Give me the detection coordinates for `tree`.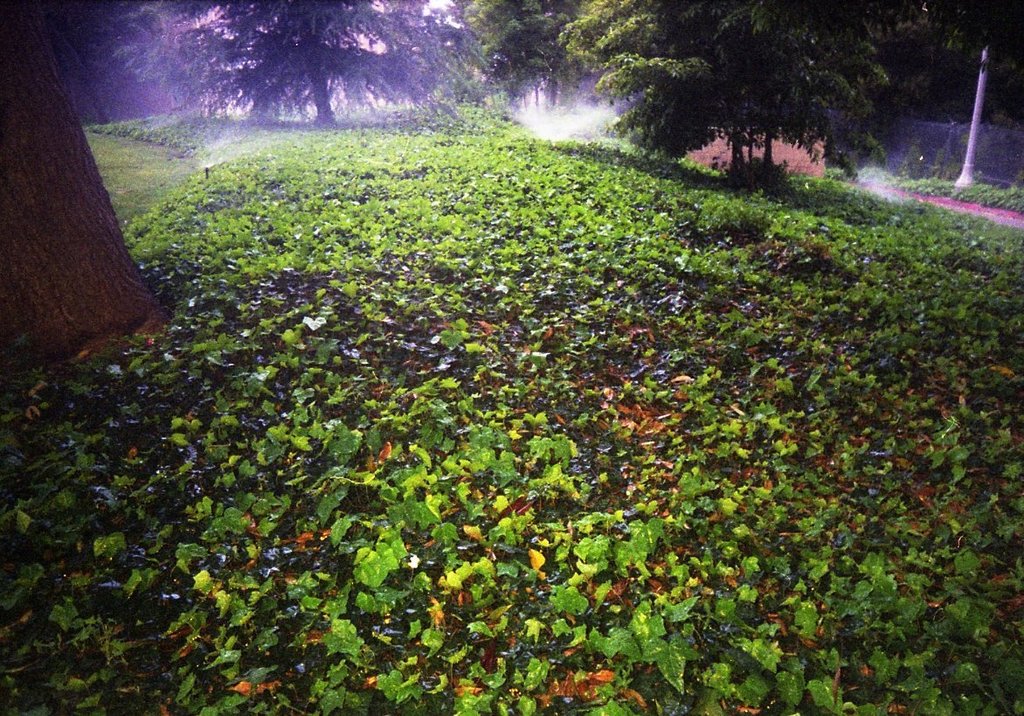
box=[0, 42, 154, 347].
